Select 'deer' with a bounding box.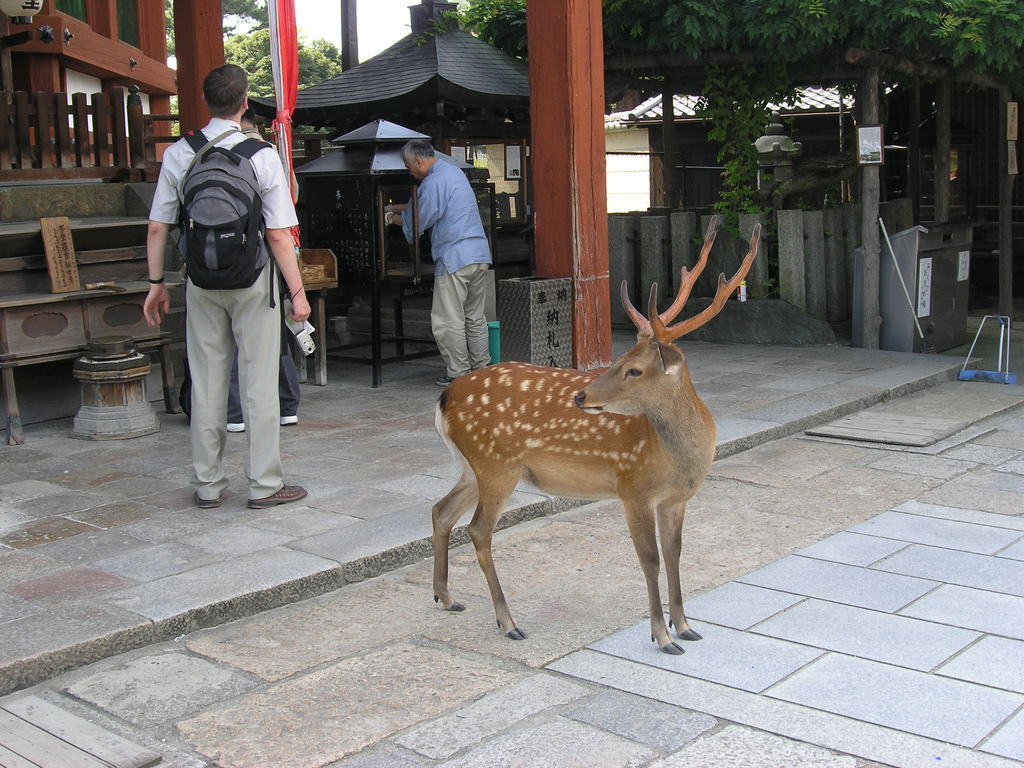
box=[426, 213, 767, 656].
